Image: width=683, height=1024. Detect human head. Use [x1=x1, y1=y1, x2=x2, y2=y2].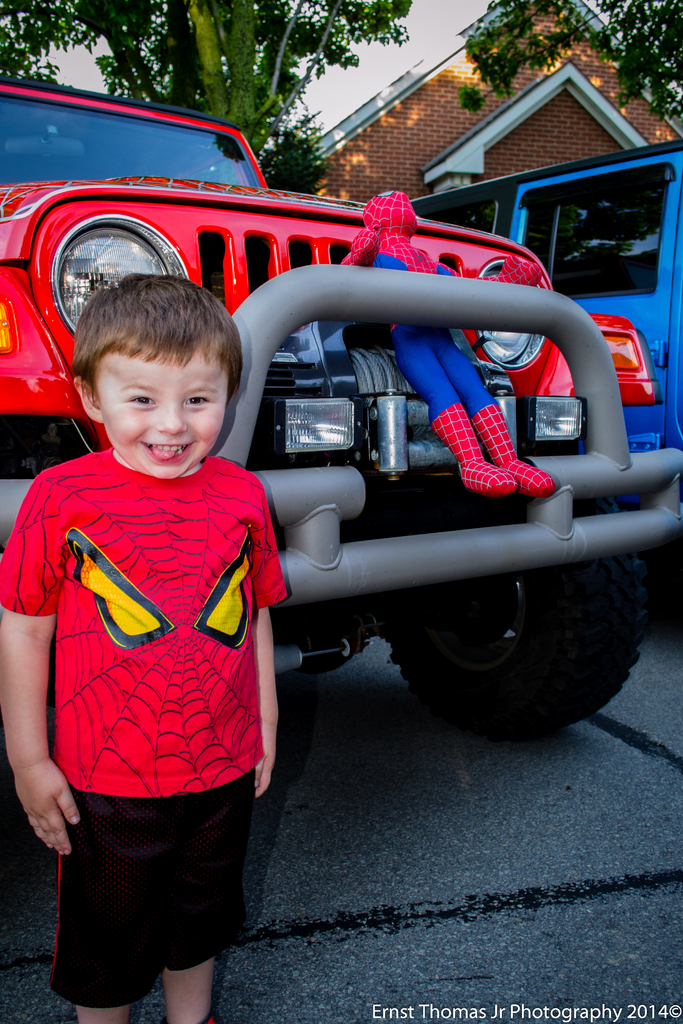
[x1=72, y1=348, x2=225, y2=473].
